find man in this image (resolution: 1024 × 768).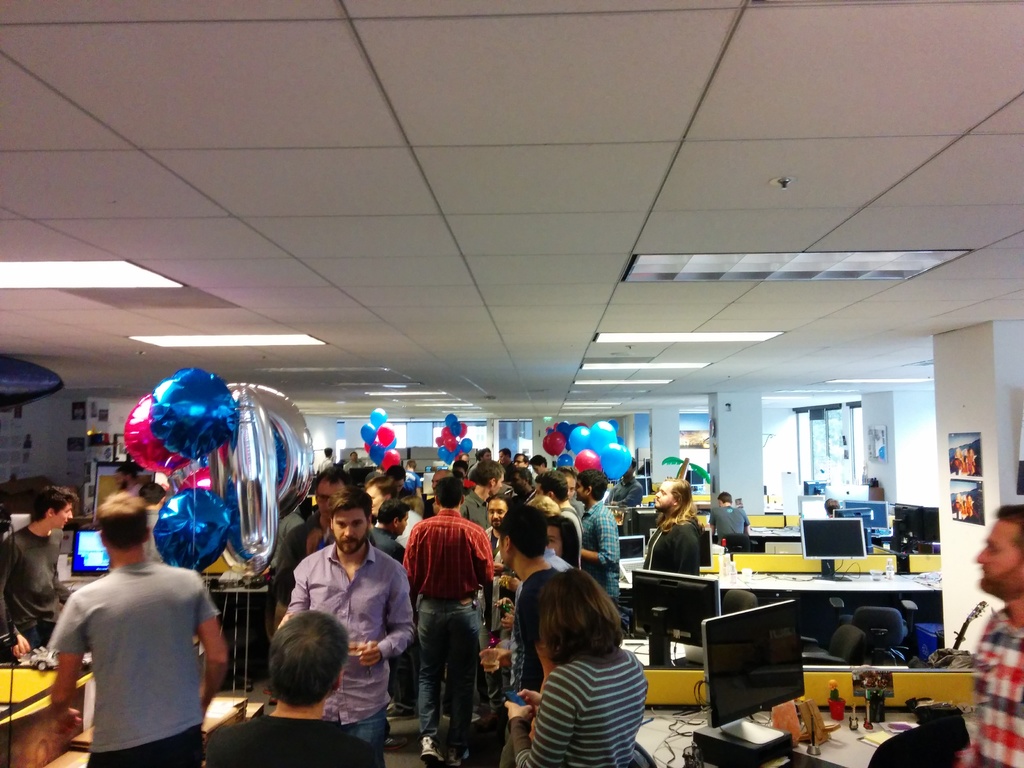
bbox=(957, 505, 1023, 767).
